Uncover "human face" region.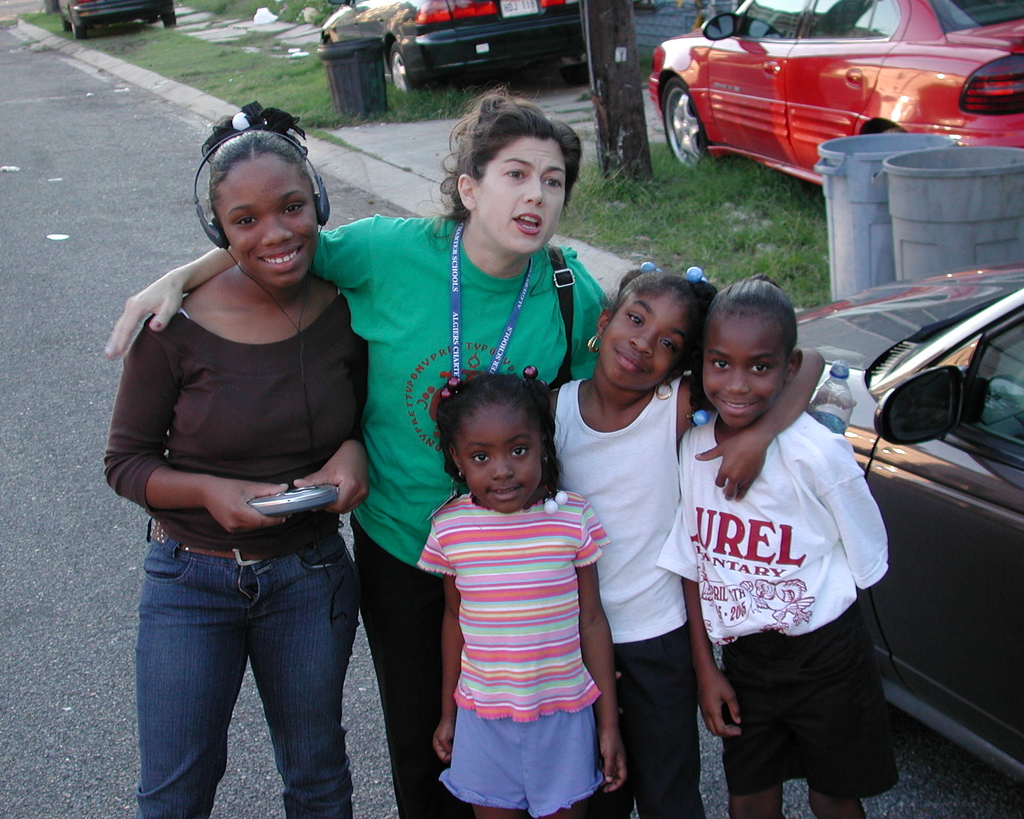
Uncovered: 476,139,569,257.
